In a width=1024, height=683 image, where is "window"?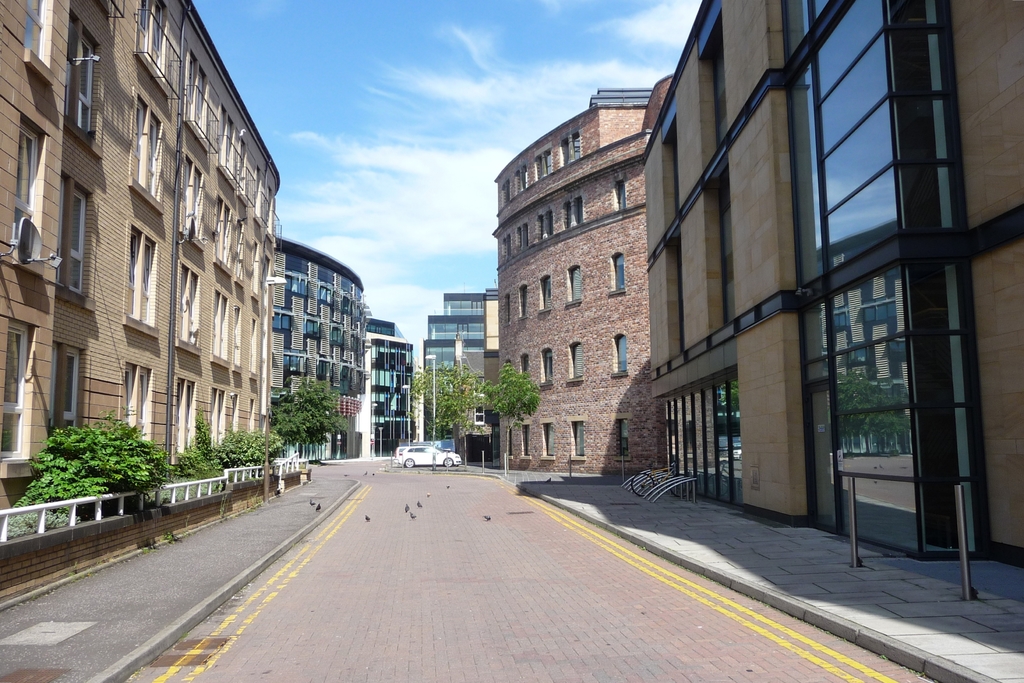
box=[129, 88, 170, 213].
